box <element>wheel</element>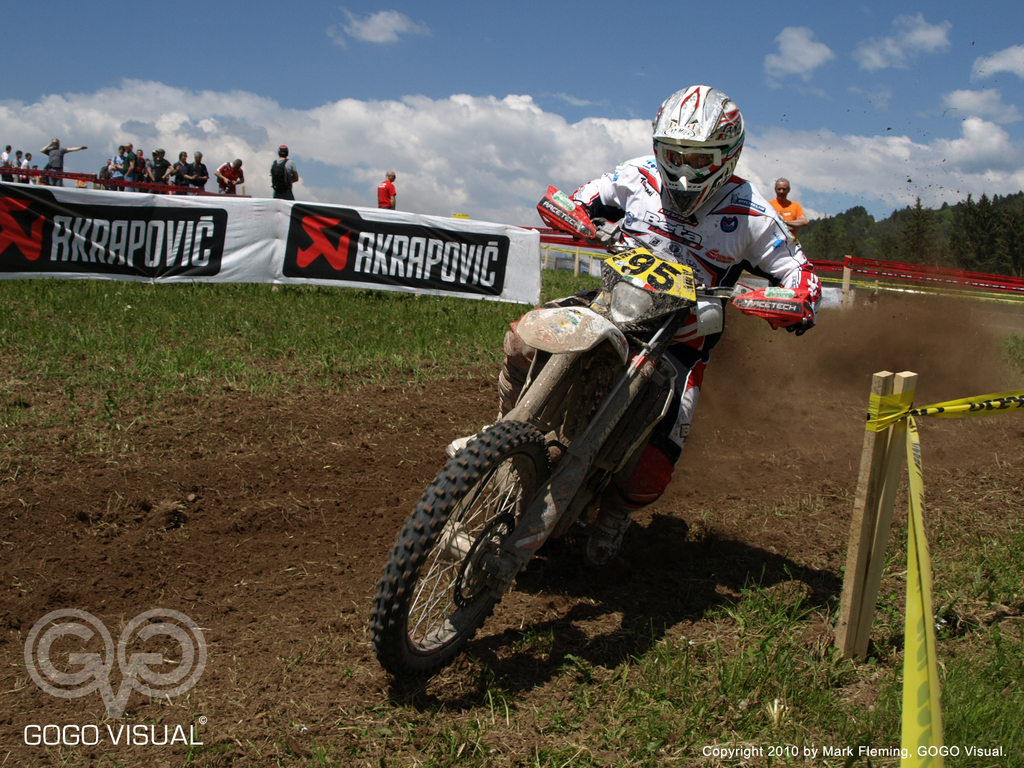
l=515, t=438, r=636, b=589
